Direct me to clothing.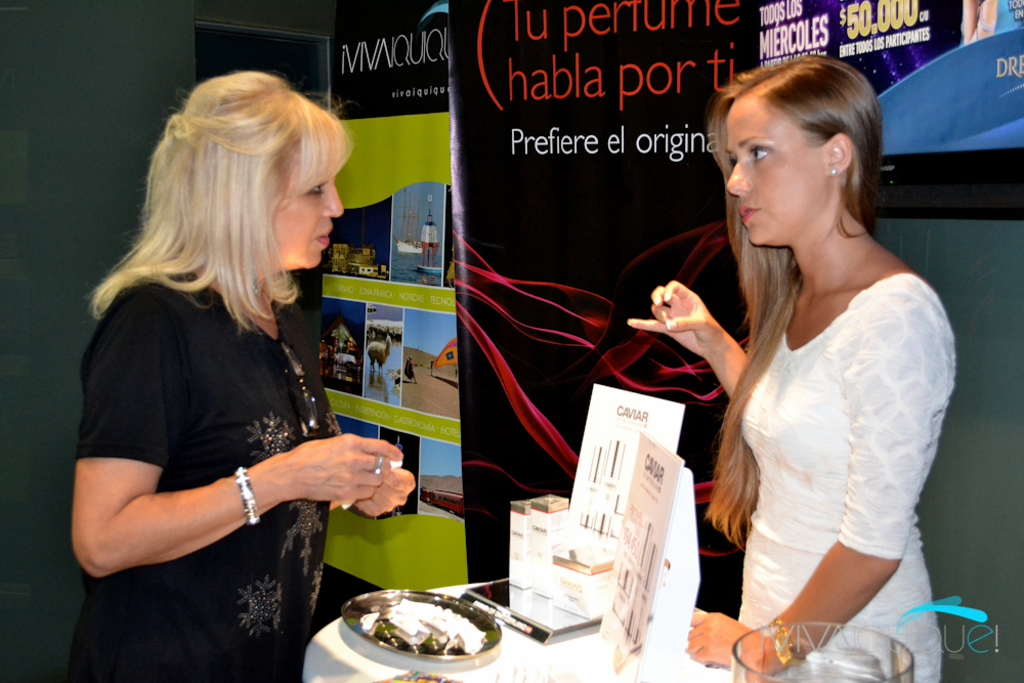
Direction: region(53, 256, 346, 681).
